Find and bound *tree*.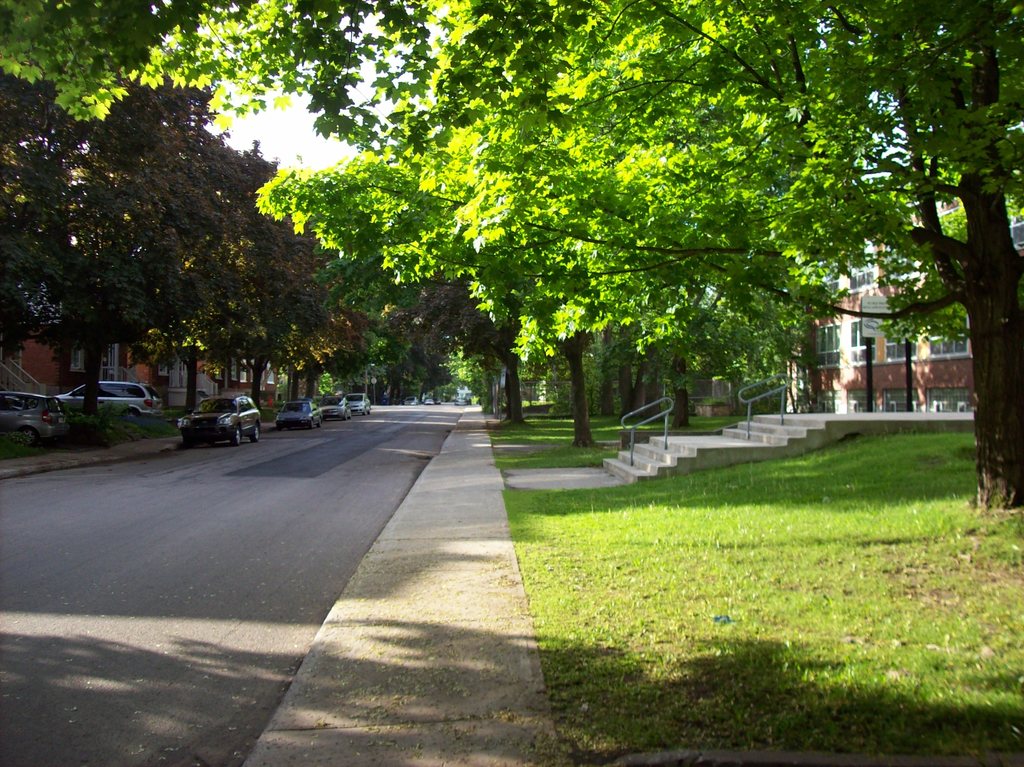
Bound: 0 47 136 366.
